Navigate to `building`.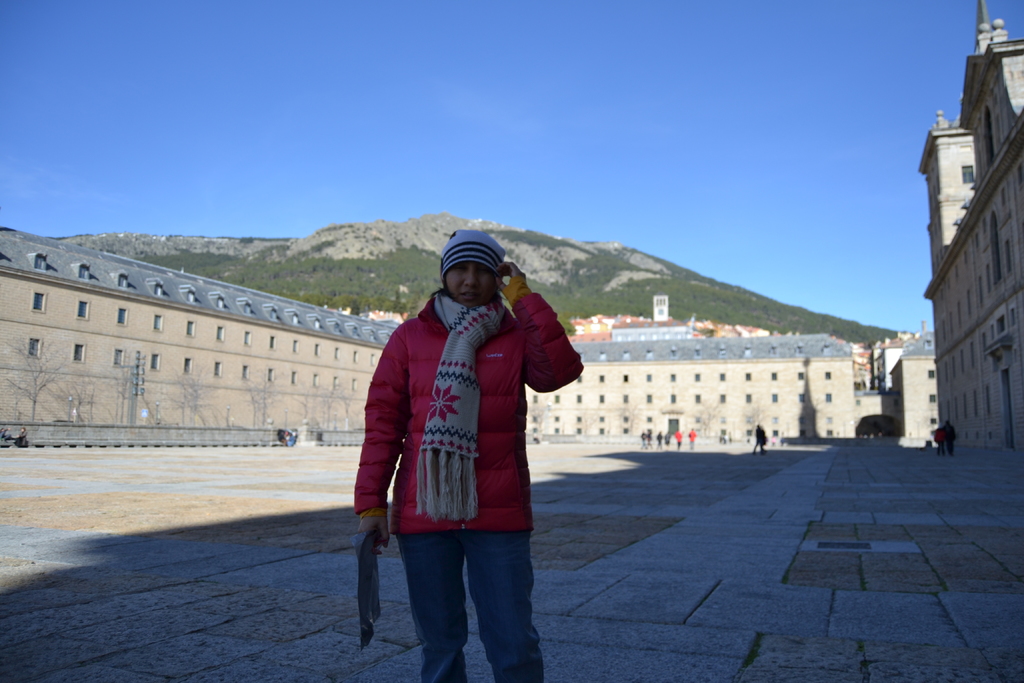
Navigation target: Rect(917, 0, 1023, 457).
